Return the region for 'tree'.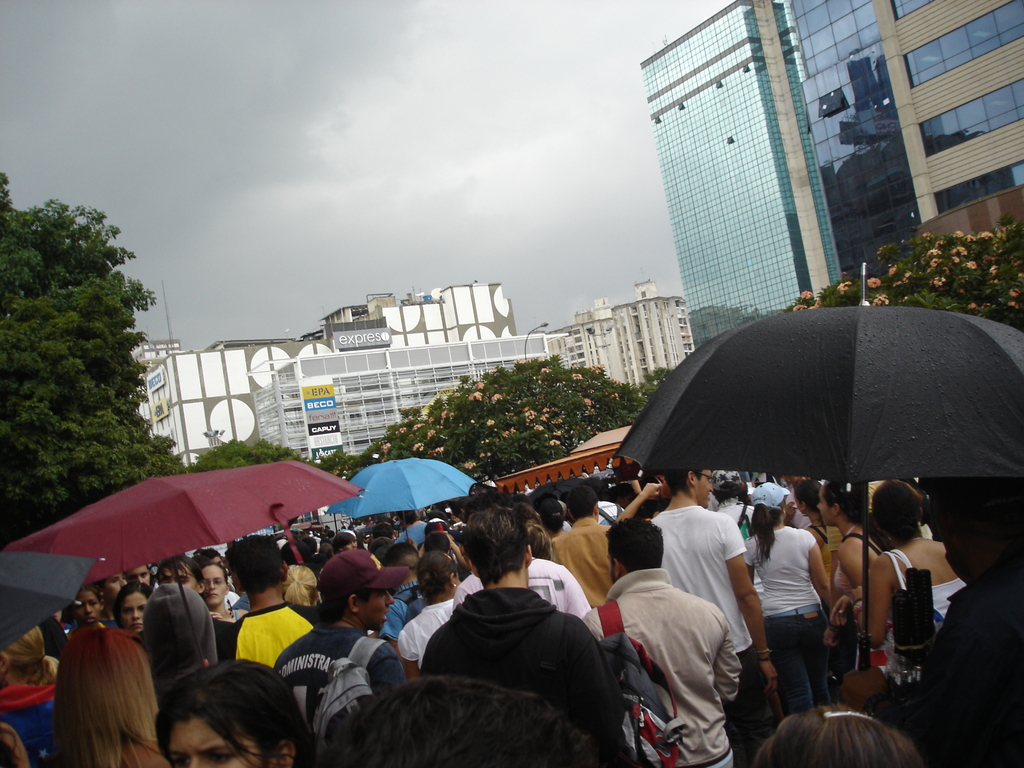
353:349:648:462.
